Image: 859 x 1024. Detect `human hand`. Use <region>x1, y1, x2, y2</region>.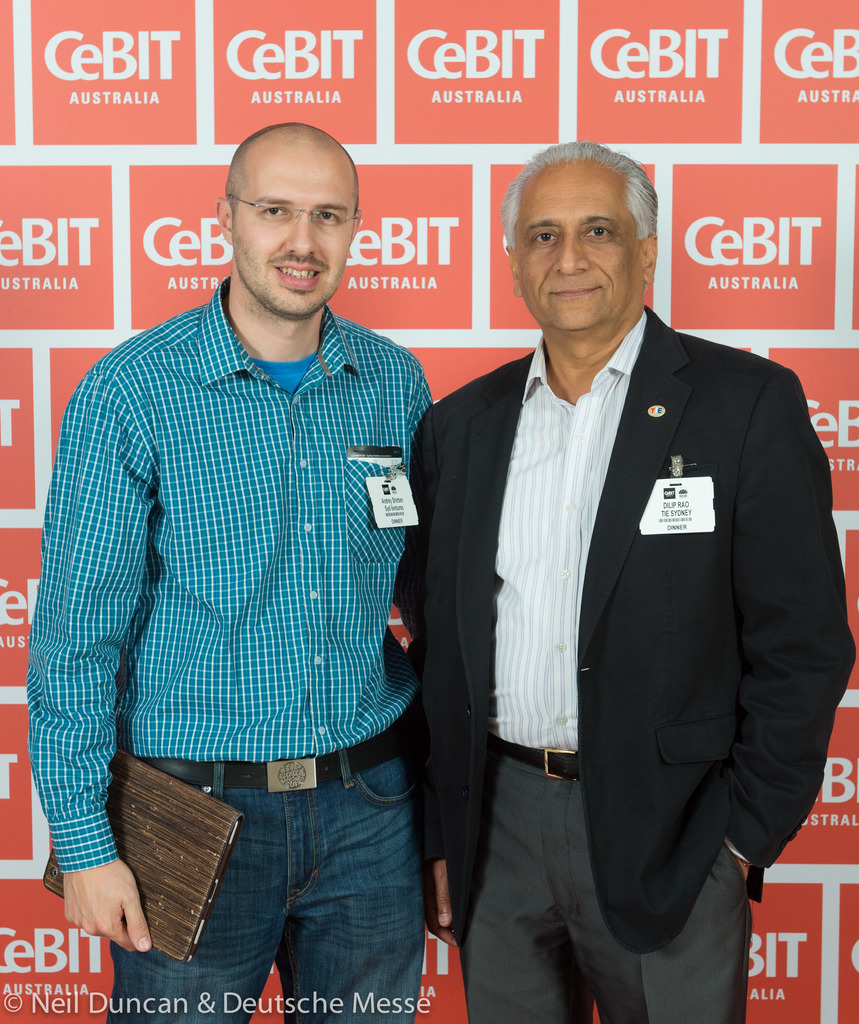
<region>425, 861, 464, 947</region>.
